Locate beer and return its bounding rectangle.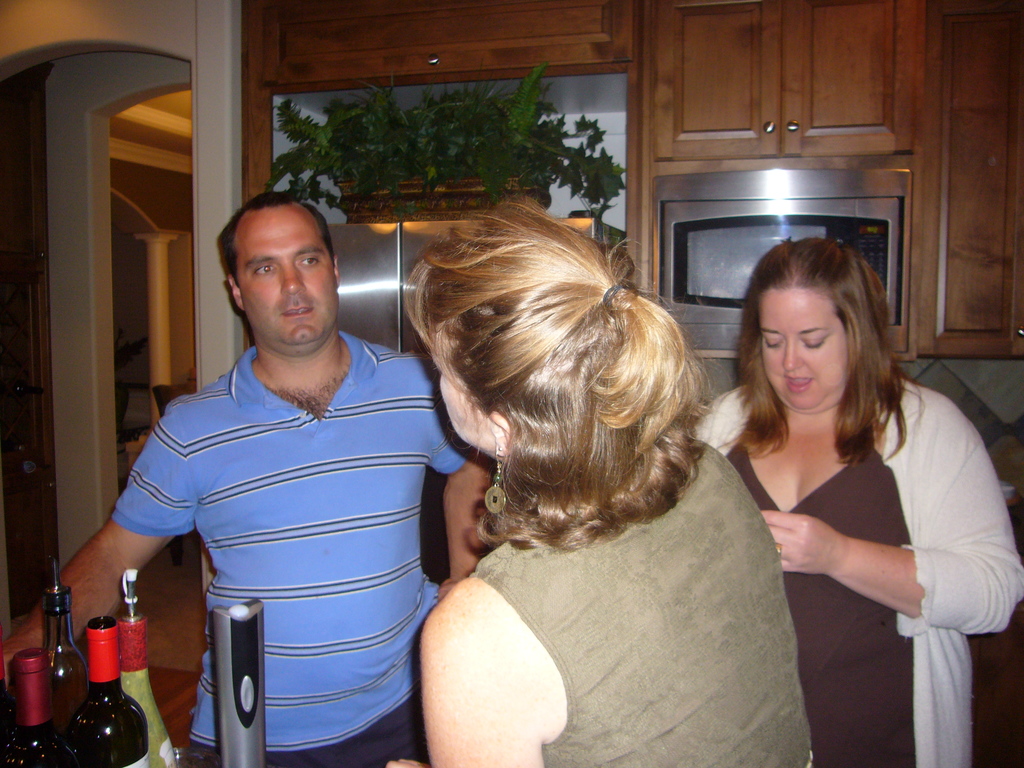
detection(34, 586, 106, 767).
